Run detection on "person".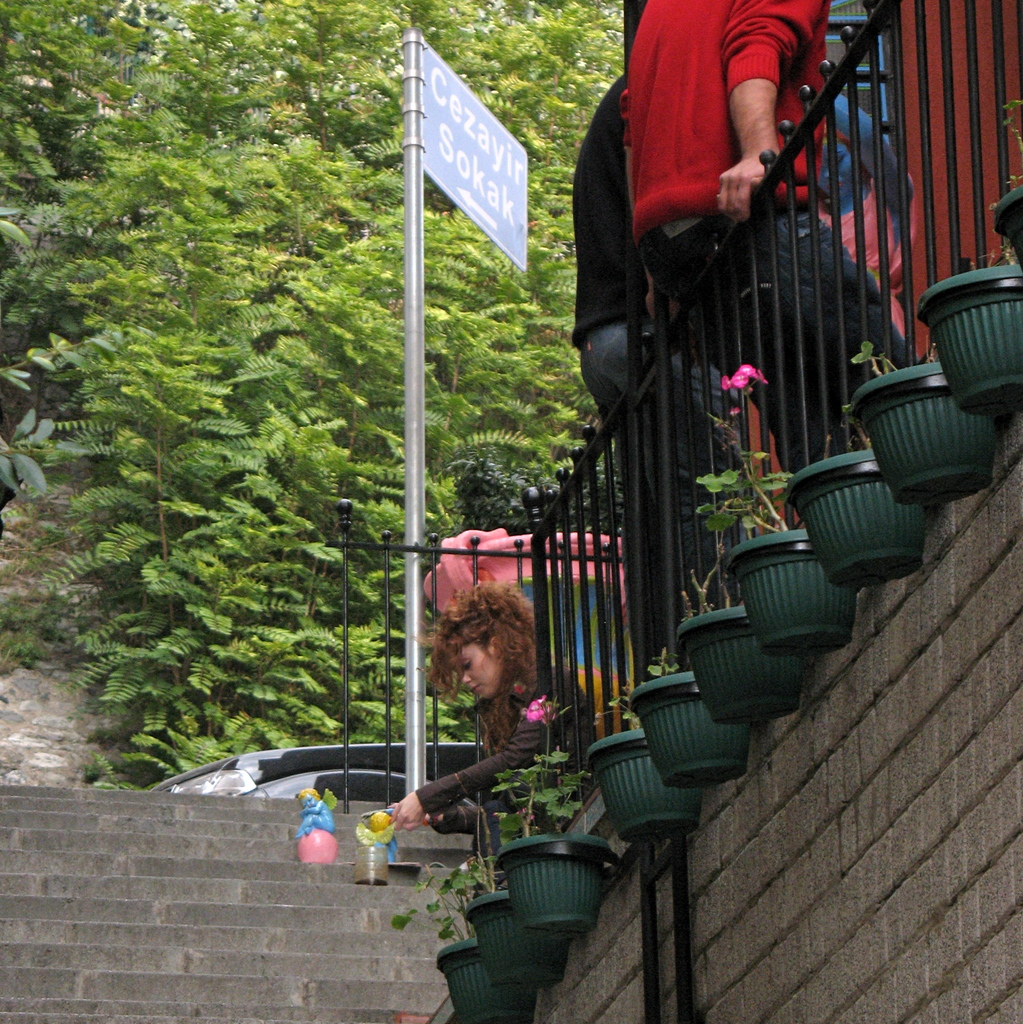
Result: x1=384, y1=582, x2=602, y2=827.
